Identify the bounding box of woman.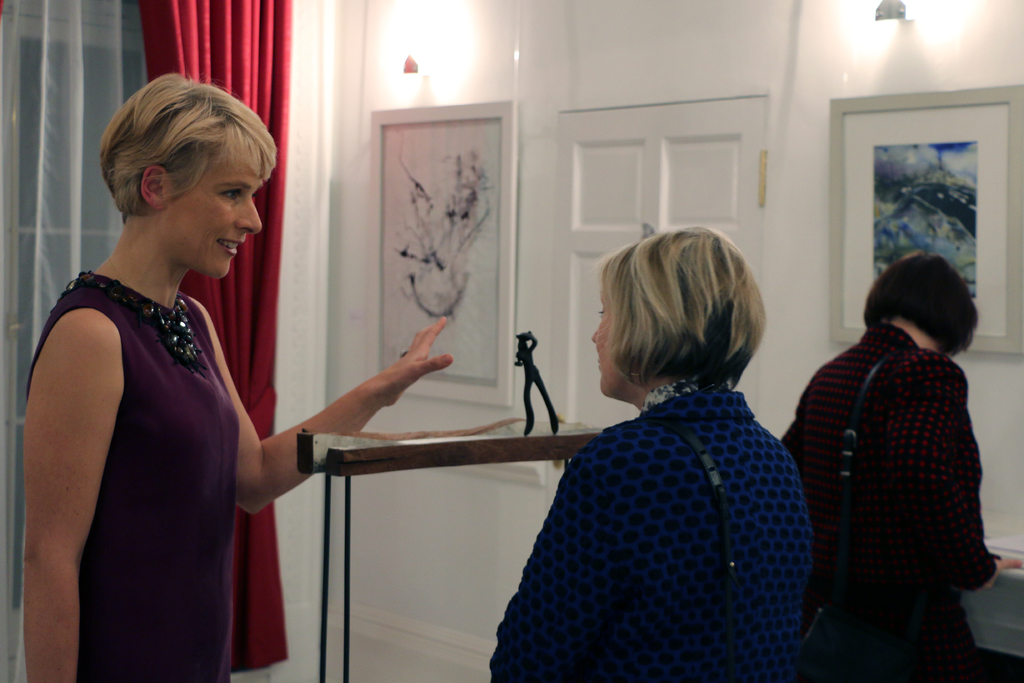
box=[37, 90, 364, 681].
